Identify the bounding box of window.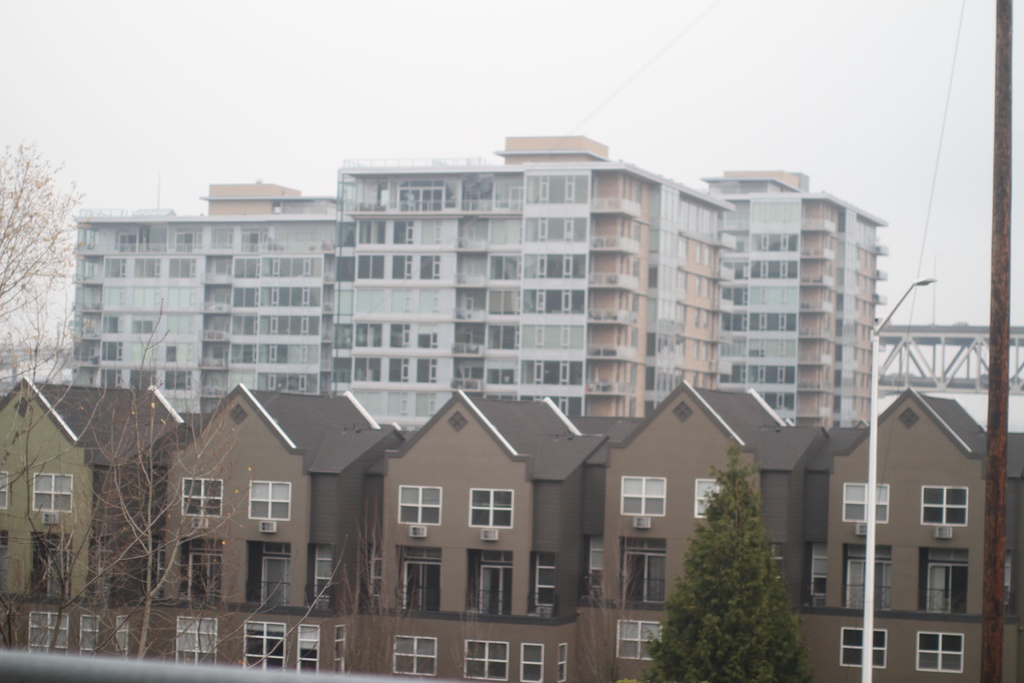
x1=236 y1=260 x2=258 y2=281.
